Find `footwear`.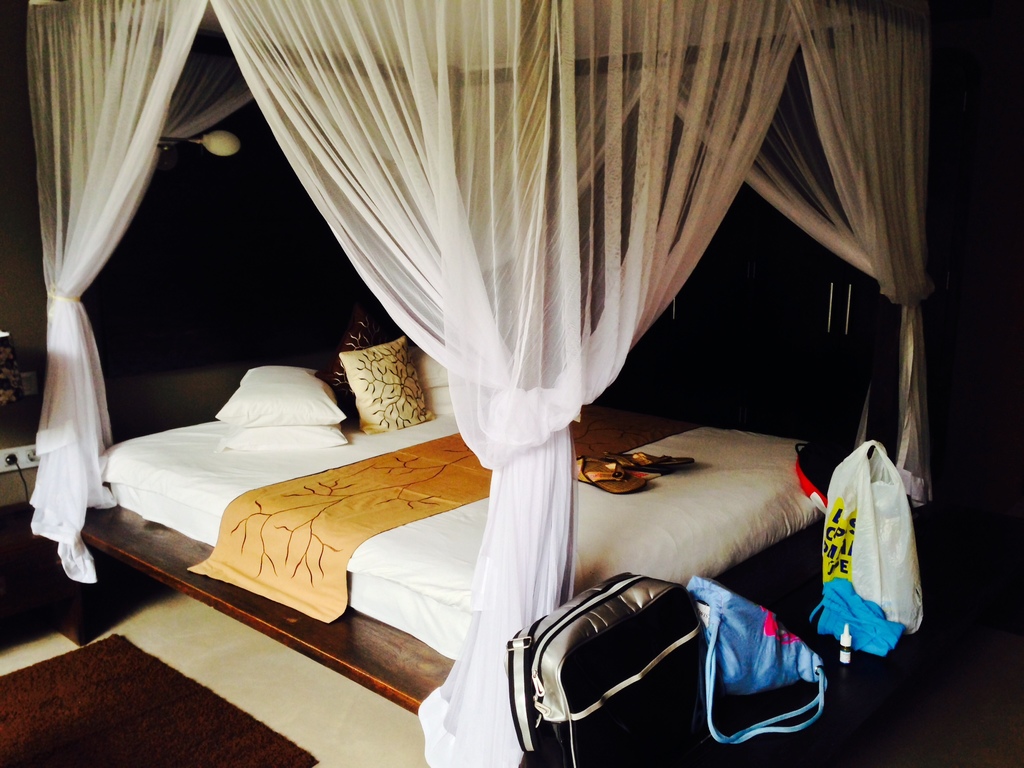
584/459/649/496.
